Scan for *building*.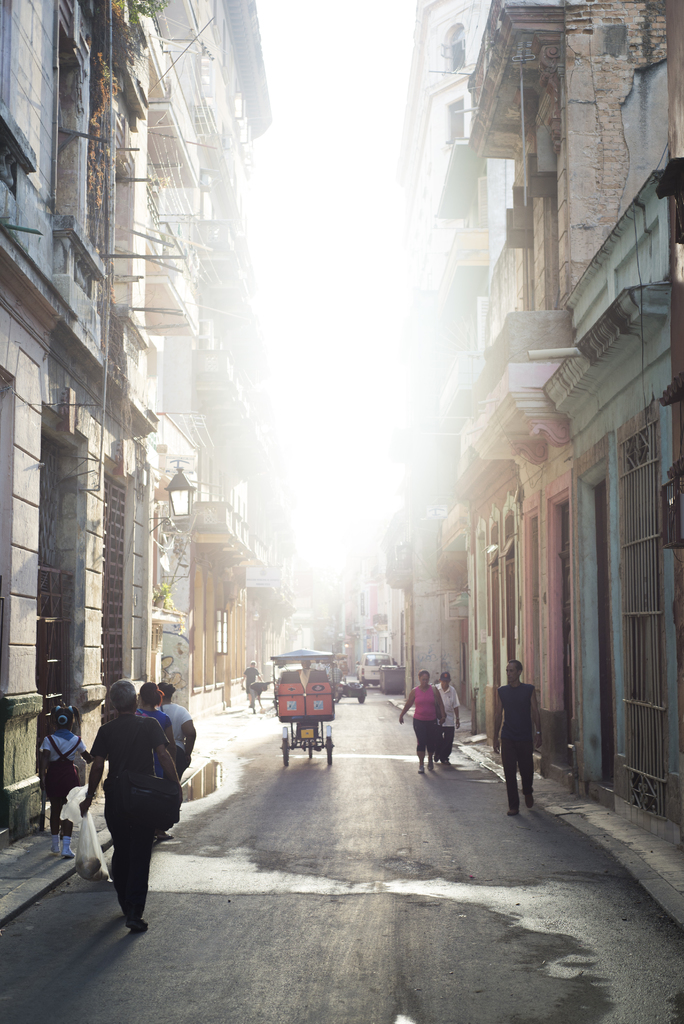
Scan result: {"left": 387, "top": 0, "right": 683, "bottom": 897}.
